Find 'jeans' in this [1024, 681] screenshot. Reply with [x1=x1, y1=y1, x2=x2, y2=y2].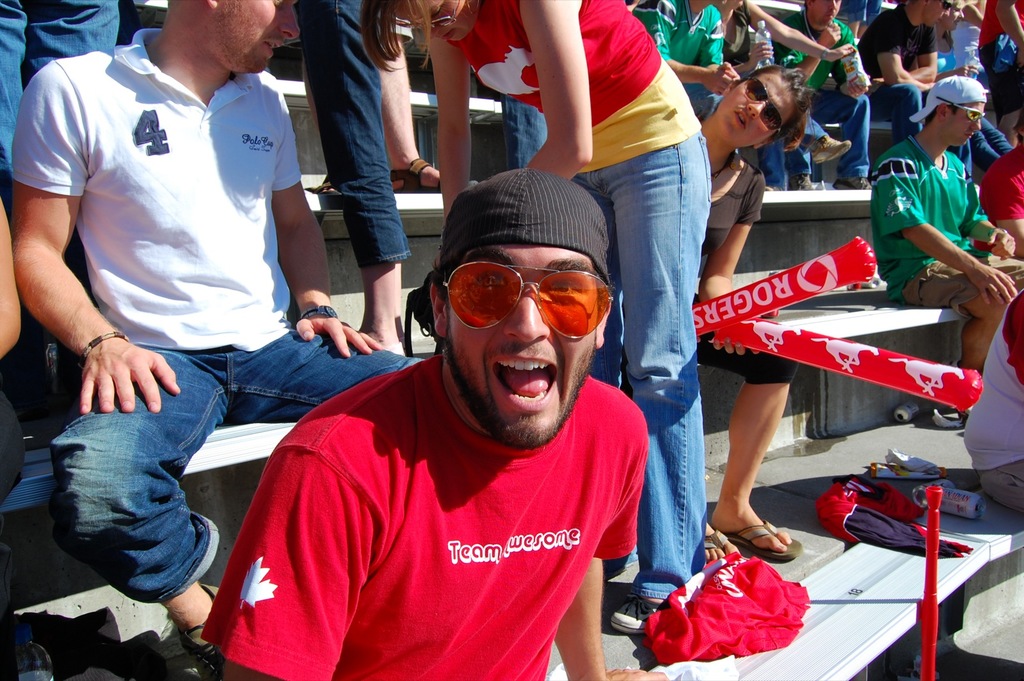
[x1=287, y1=0, x2=410, y2=264].
